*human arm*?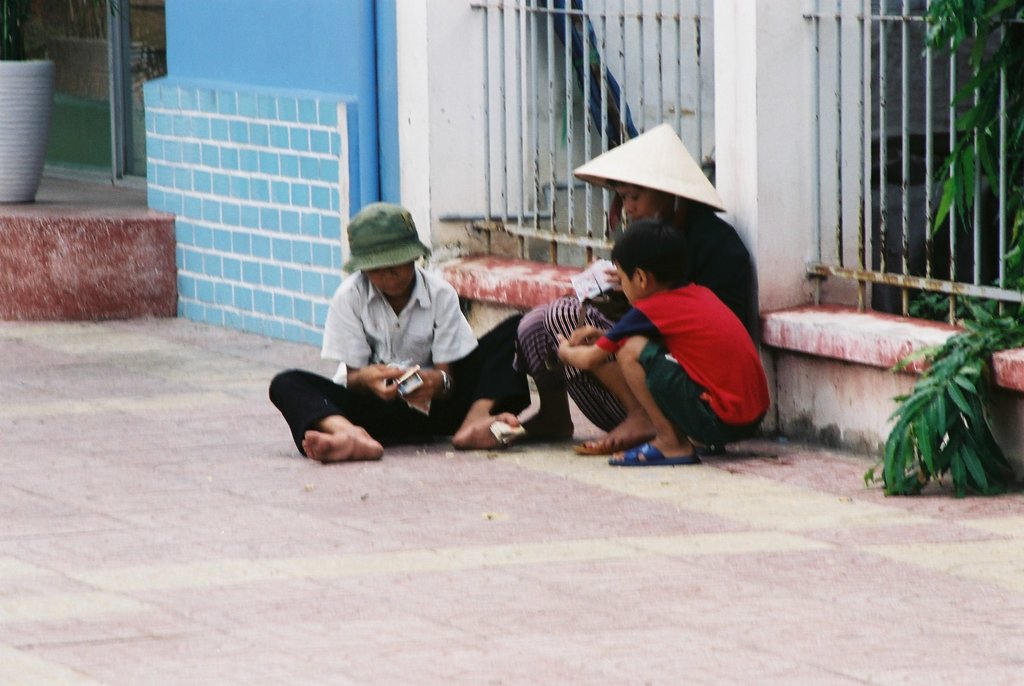
box(554, 304, 657, 371)
